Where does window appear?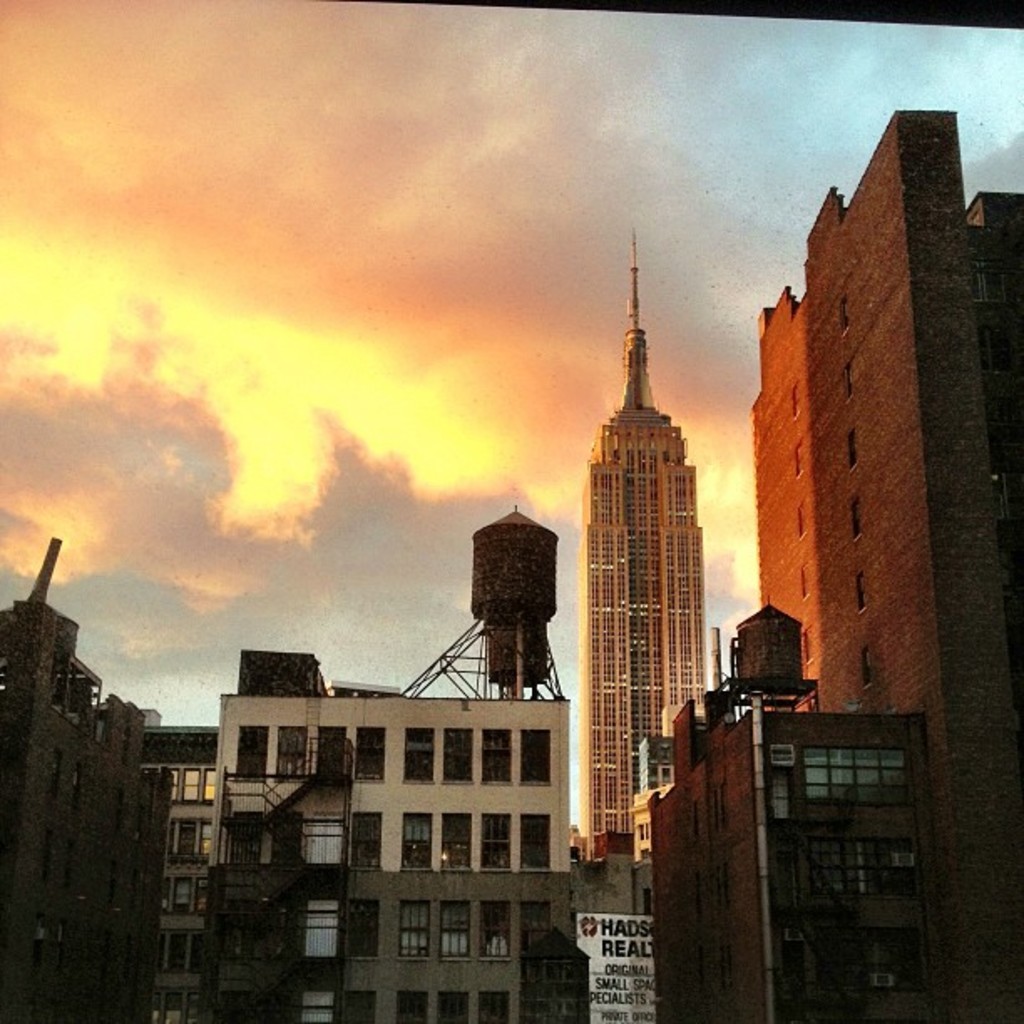
Appears at rect(791, 453, 801, 477).
